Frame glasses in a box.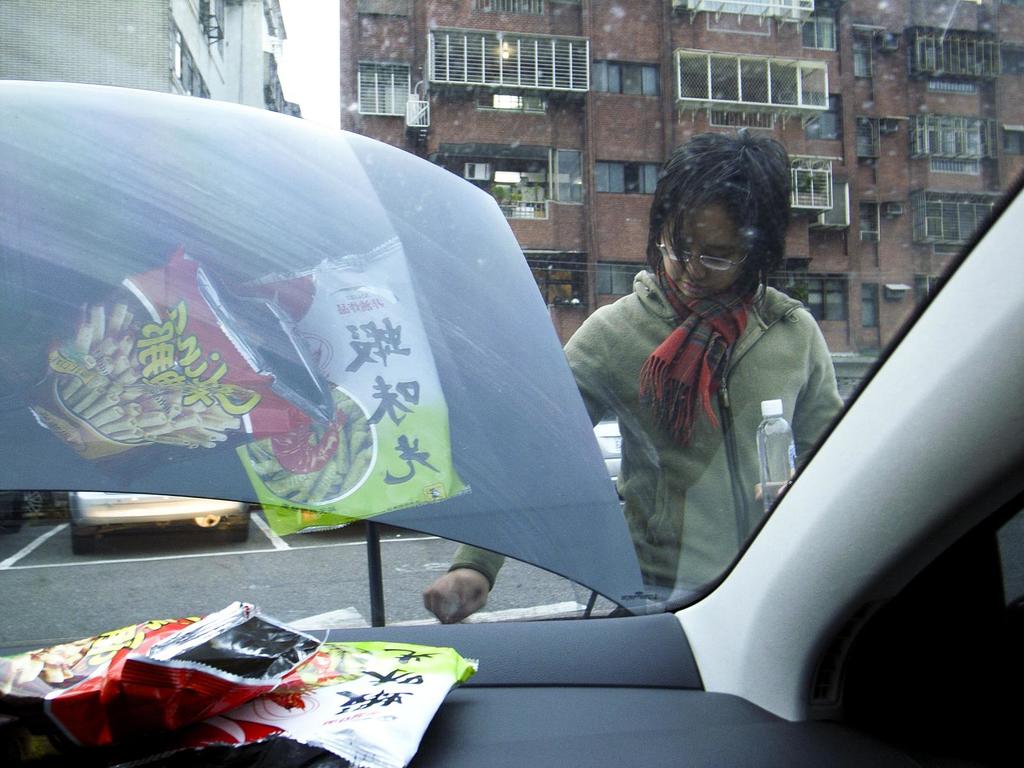
<bbox>655, 235, 749, 272</bbox>.
